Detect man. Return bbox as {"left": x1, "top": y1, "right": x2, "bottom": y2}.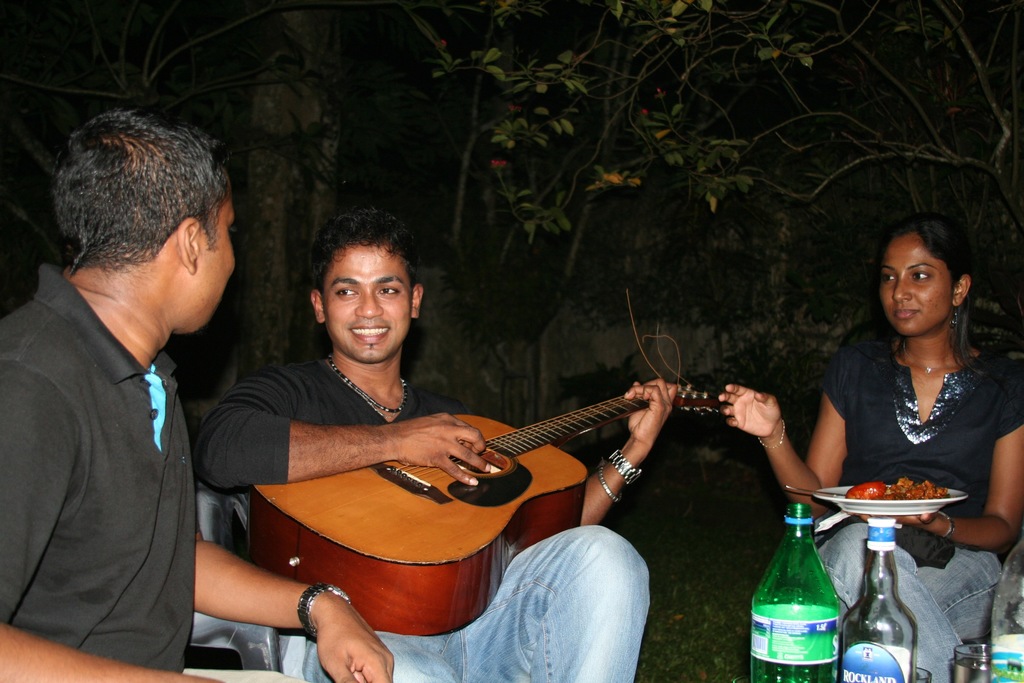
{"left": 203, "top": 199, "right": 710, "bottom": 651}.
